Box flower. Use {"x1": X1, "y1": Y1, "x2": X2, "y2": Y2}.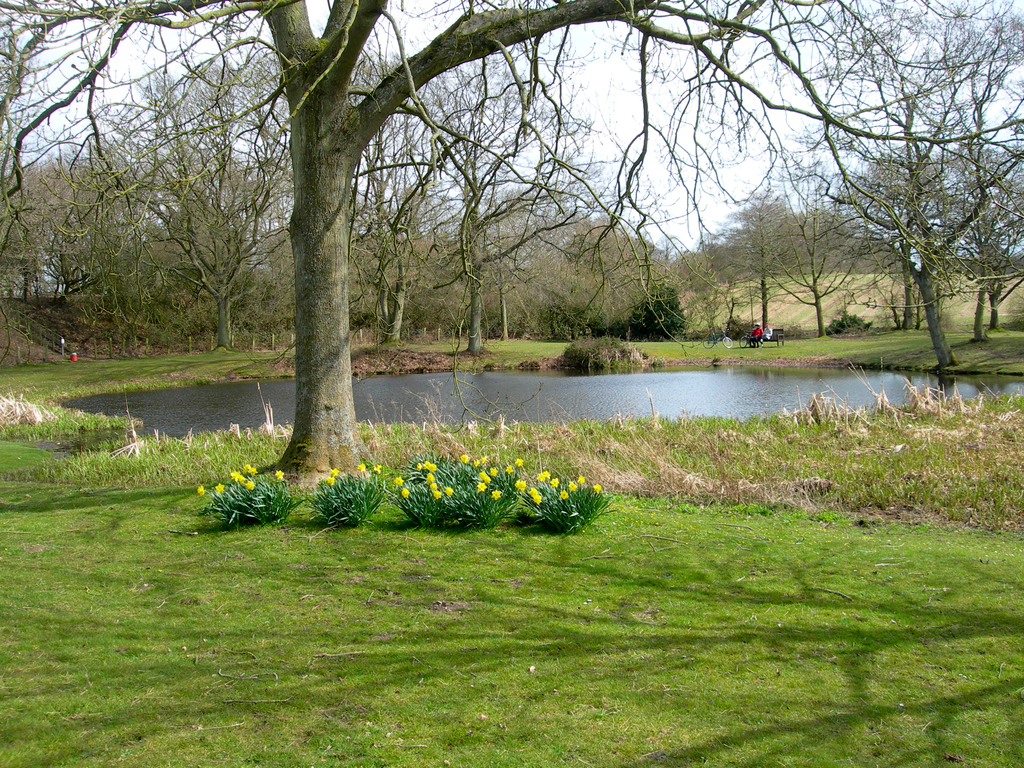
{"x1": 401, "y1": 487, "x2": 415, "y2": 498}.
